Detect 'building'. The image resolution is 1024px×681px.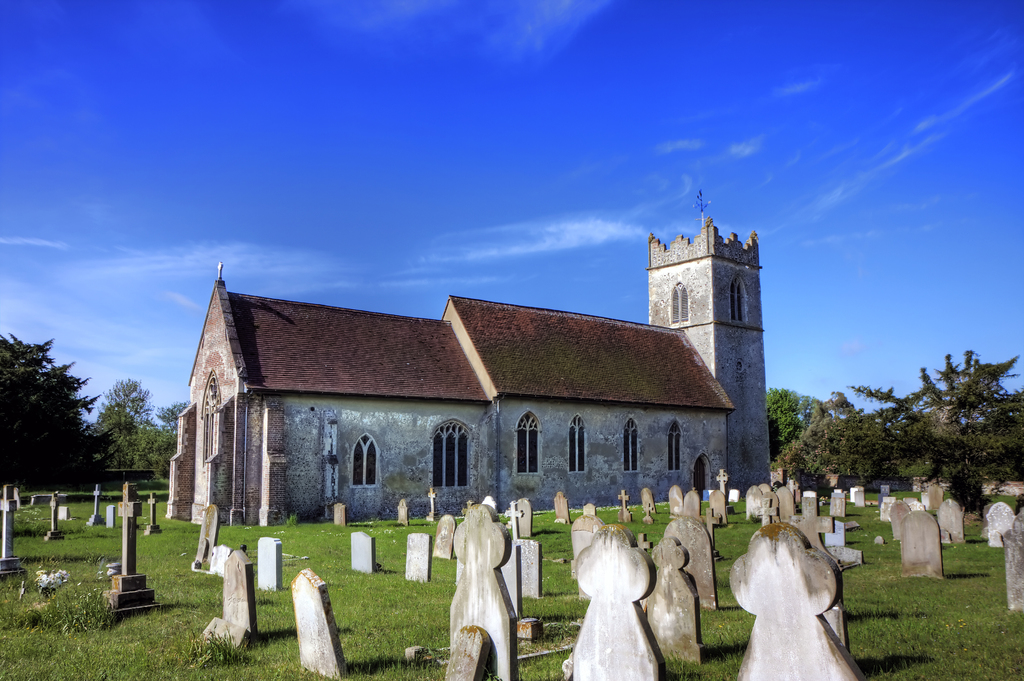
[164,187,763,534].
